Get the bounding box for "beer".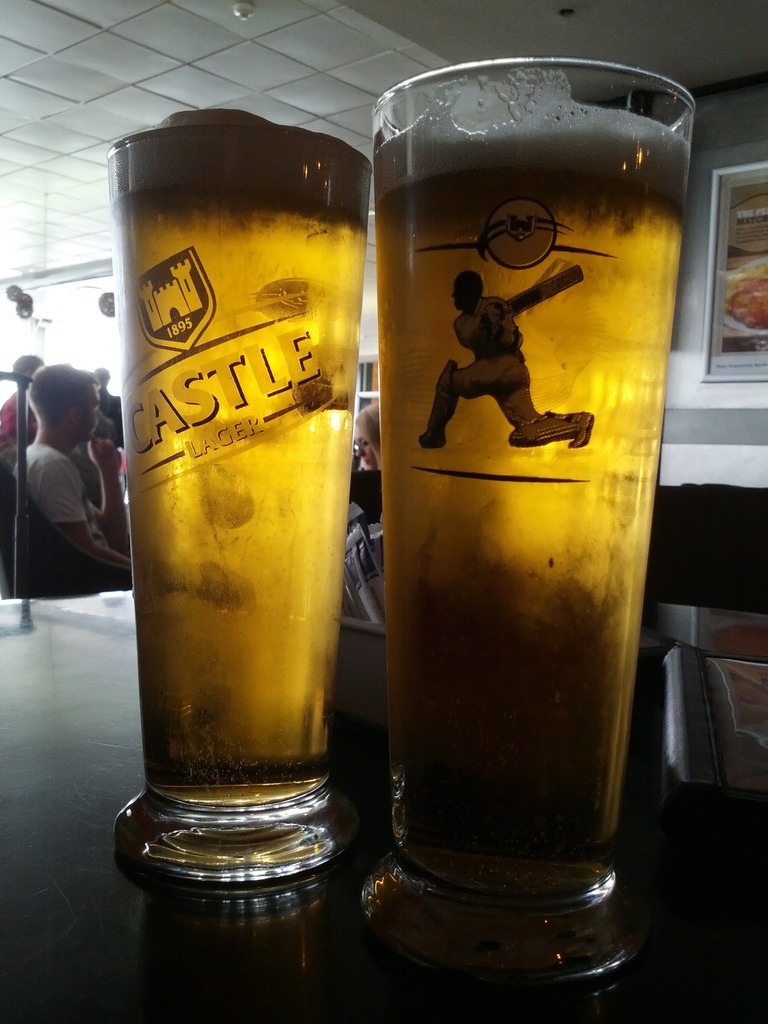
[341, 134, 675, 902].
